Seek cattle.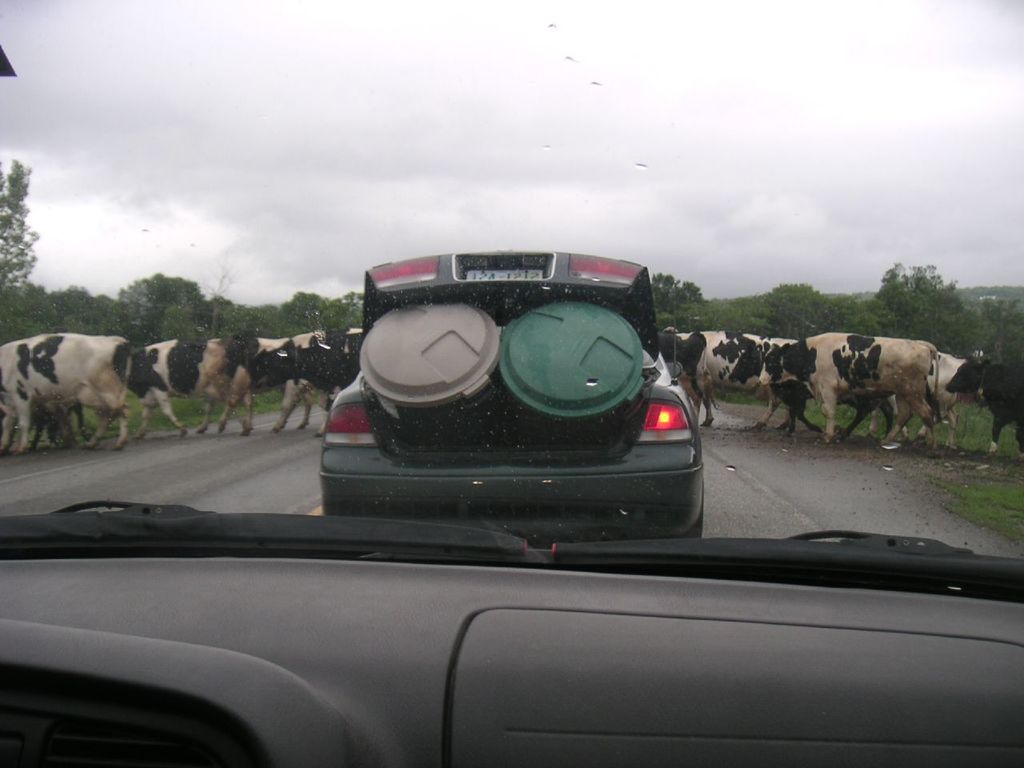
945/357/1023/458.
